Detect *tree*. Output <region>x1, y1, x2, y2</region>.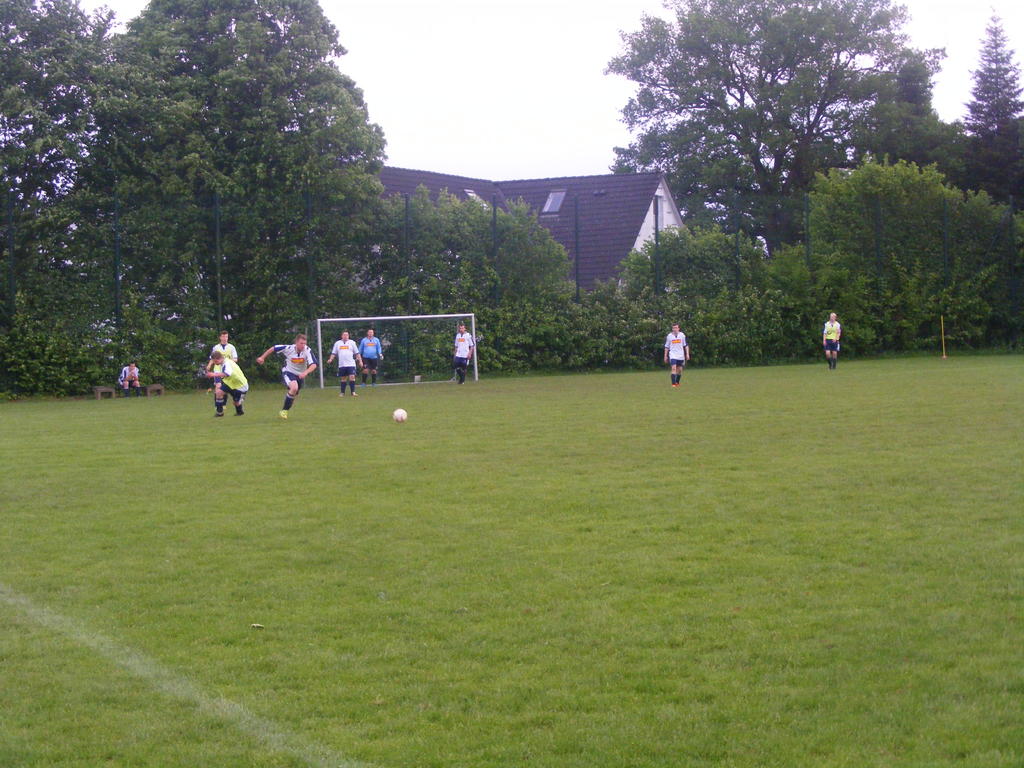
<region>589, 226, 808, 373</region>.
